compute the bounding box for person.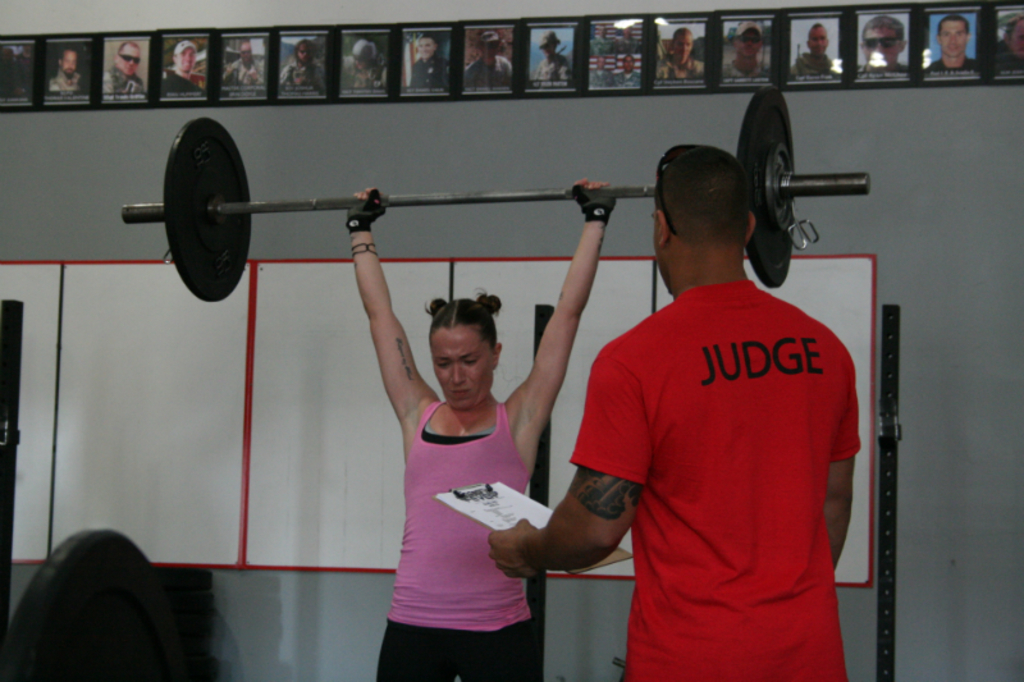
(338,183,616,681).
